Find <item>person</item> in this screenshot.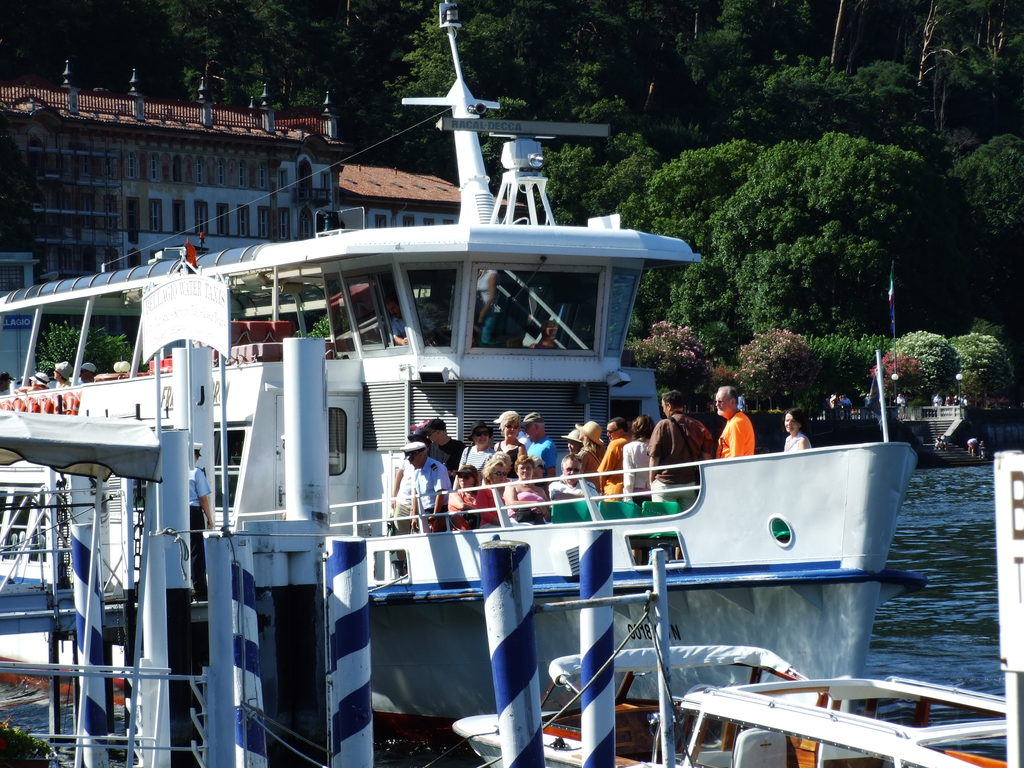
The bounding box for <item>person</item> is 0:375:13:393.
